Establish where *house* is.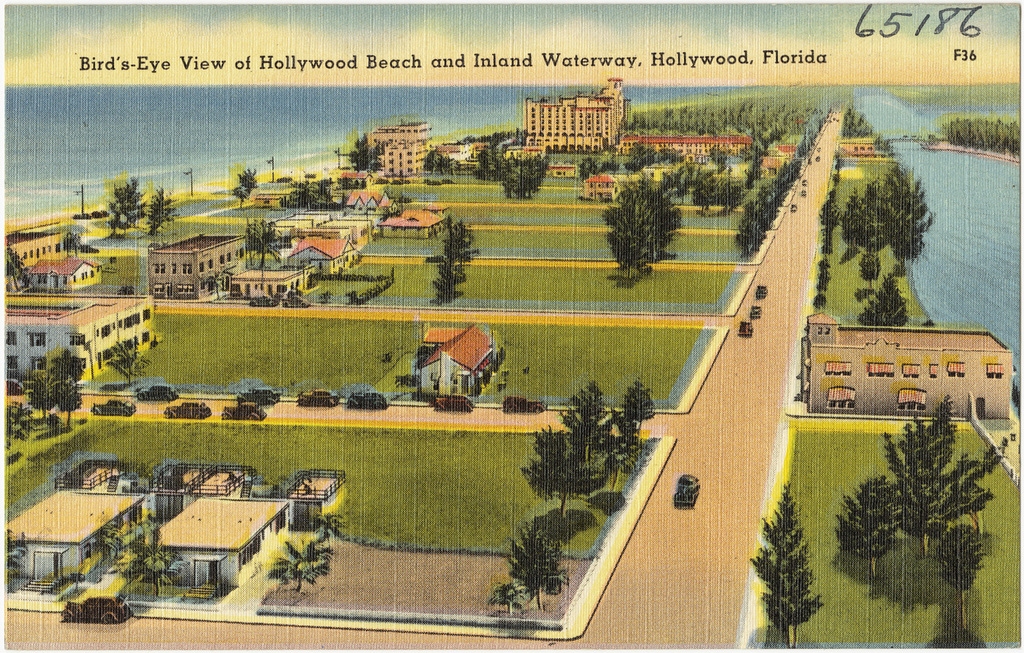
Established at bbox(378, 209, 446, 236).
